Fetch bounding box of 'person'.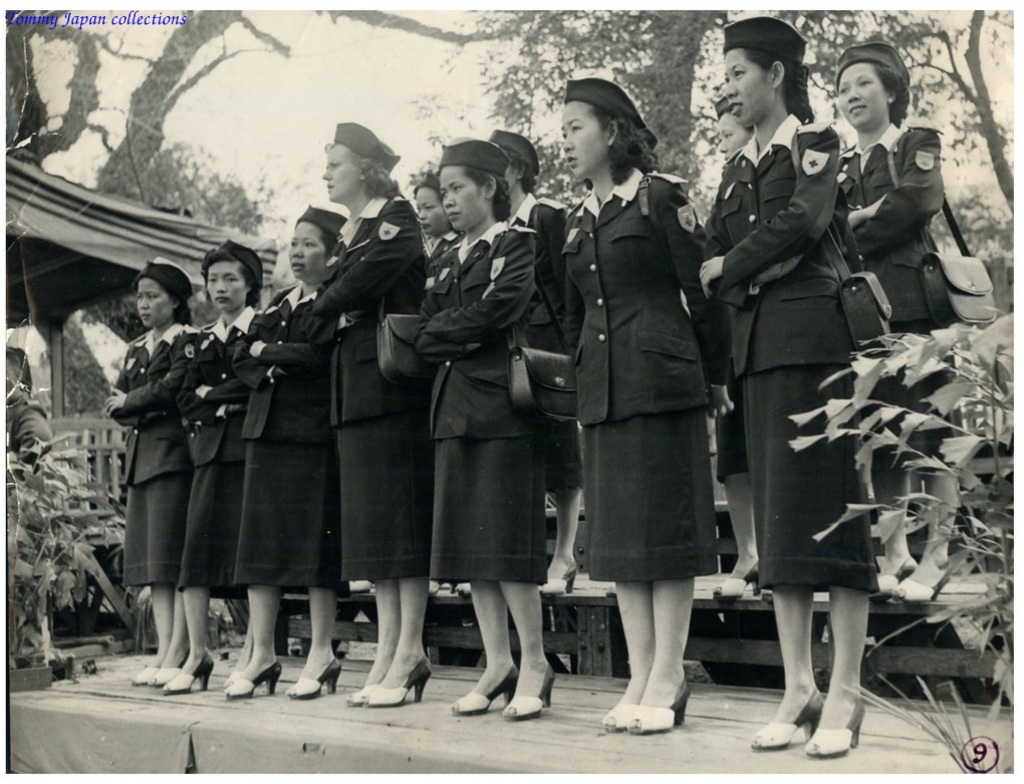
Bbox: <box>296,116,444,712</box>.
